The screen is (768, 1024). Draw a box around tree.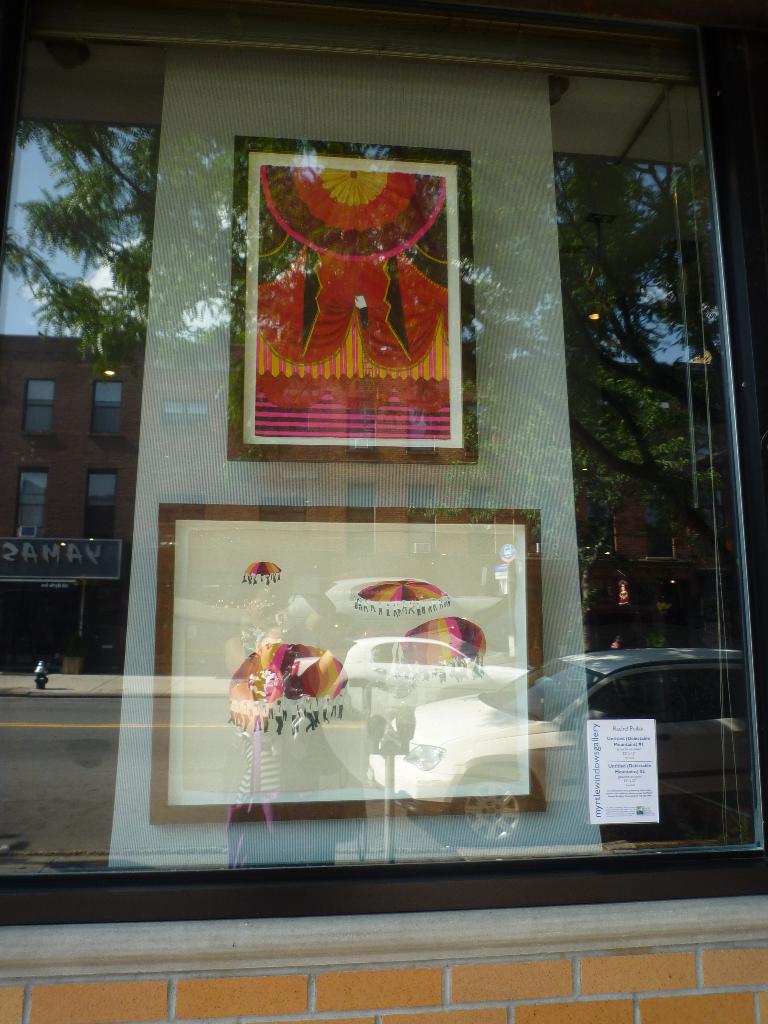
<bbox>0, 121, 742, 641</bbox>.
